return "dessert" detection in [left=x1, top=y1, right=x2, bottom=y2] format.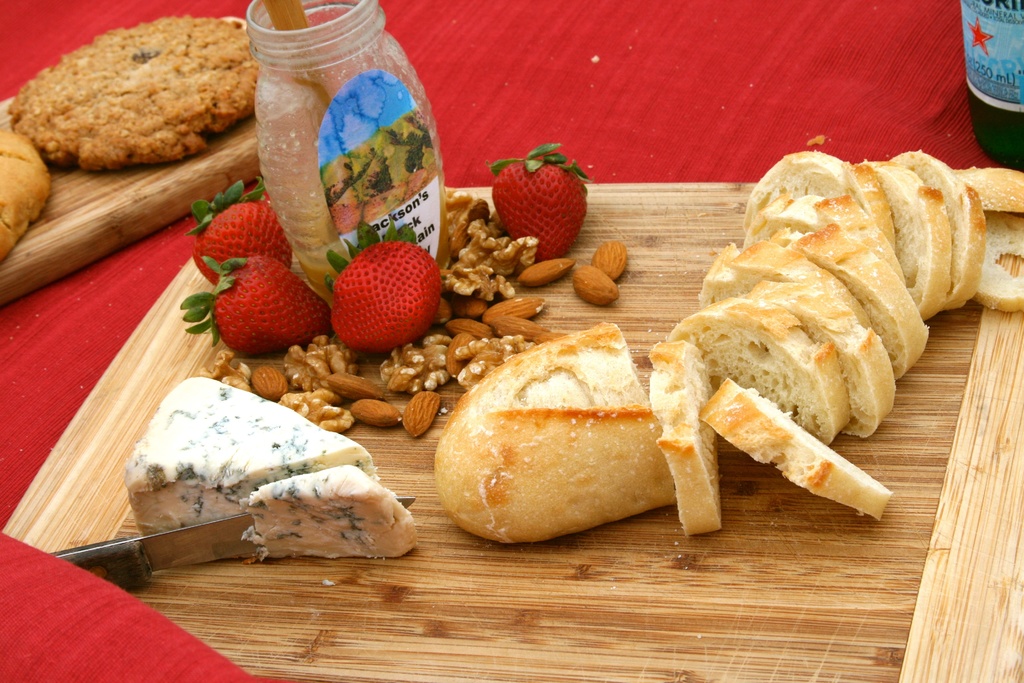
[left=445, top=186, right=481, bottom=258].
